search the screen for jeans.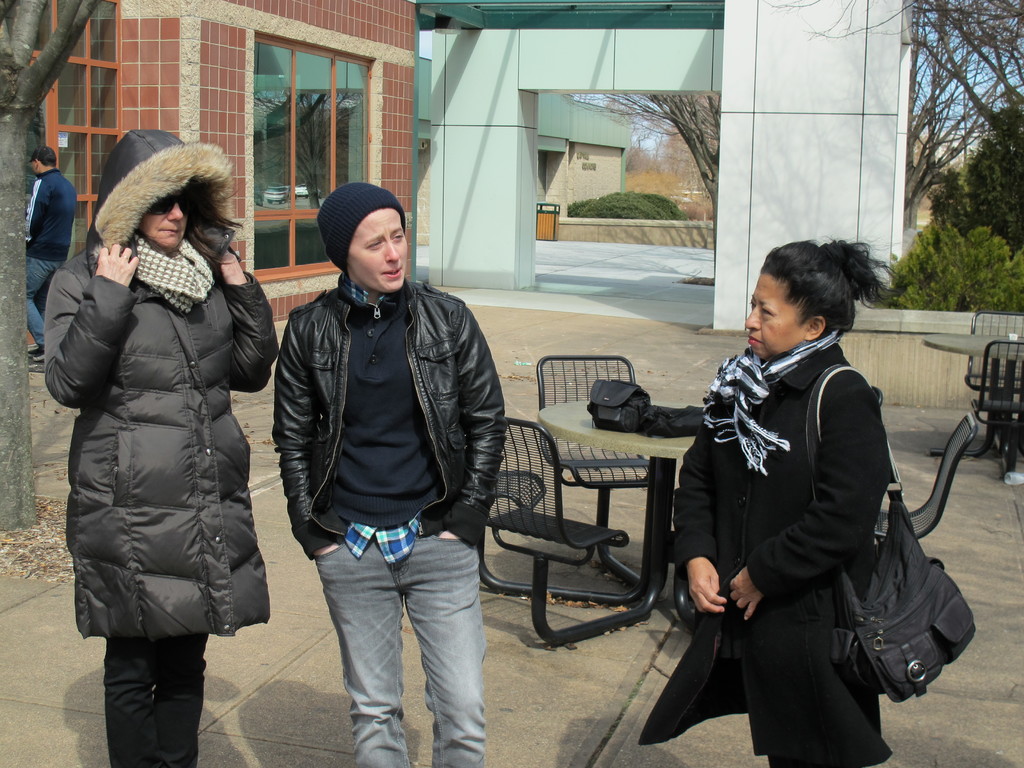
Found at [97, 633, 210, 766].
